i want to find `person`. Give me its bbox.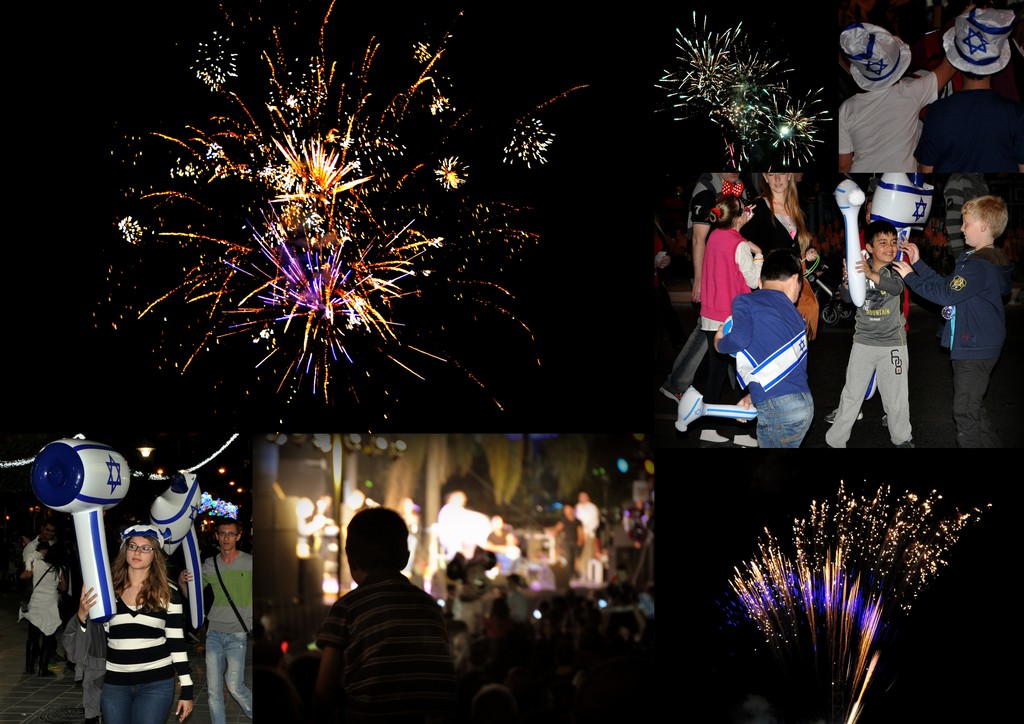
pyautogui.locateOnScreen(845, 191, 932, 462).
